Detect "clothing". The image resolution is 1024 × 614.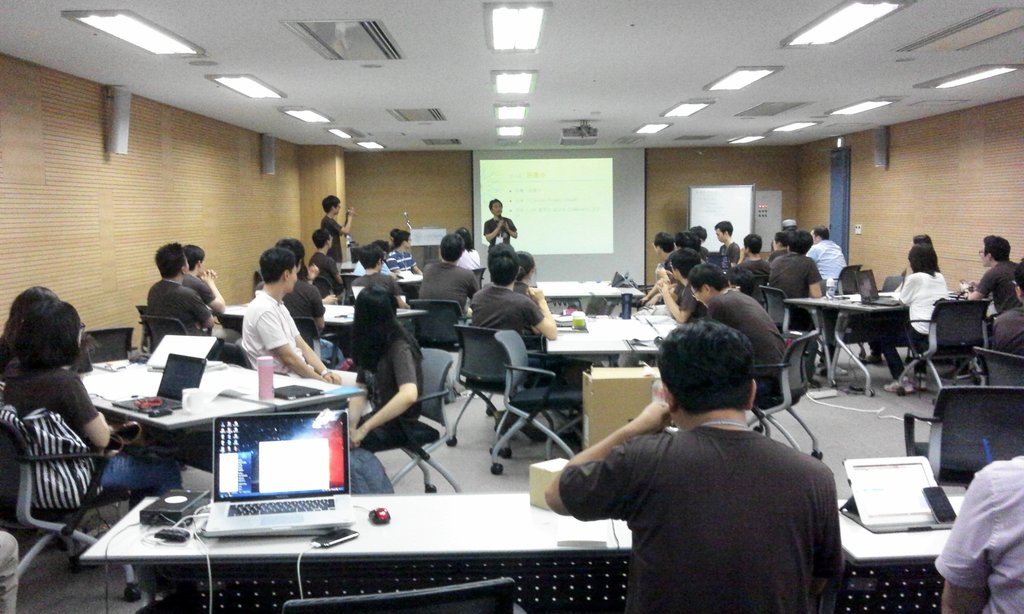
{"left": 383, "top": 244, "right": 413, "bottom": 272}.
